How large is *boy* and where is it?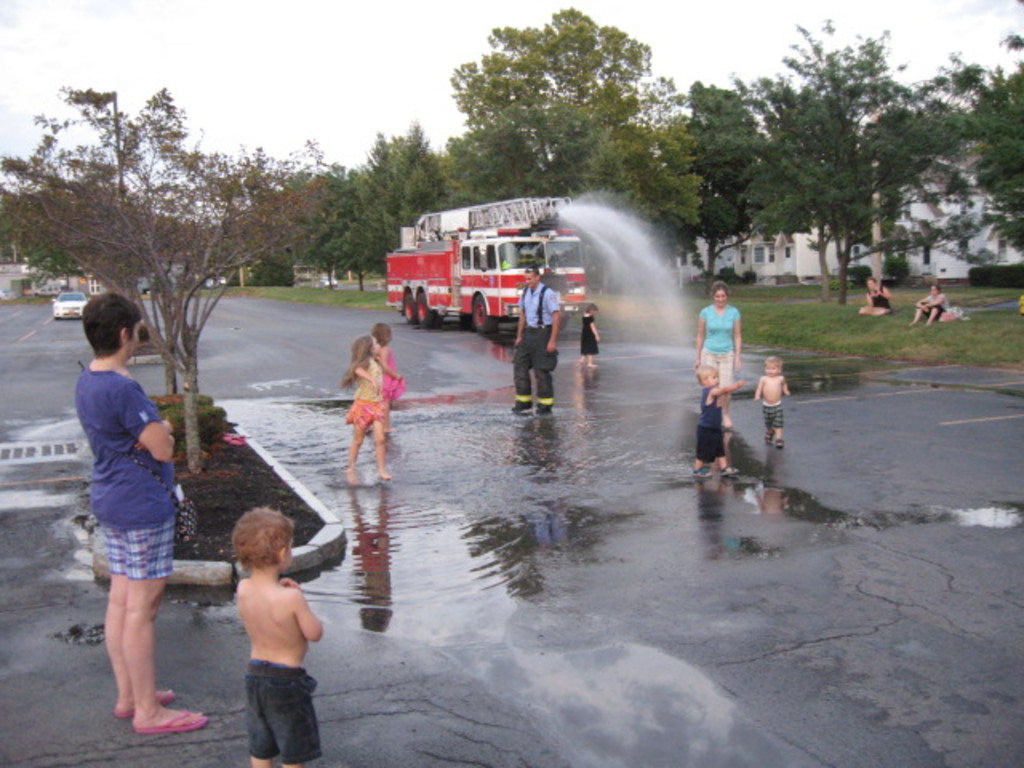
Bounding box: bbox(698, 360, 742, 477).
